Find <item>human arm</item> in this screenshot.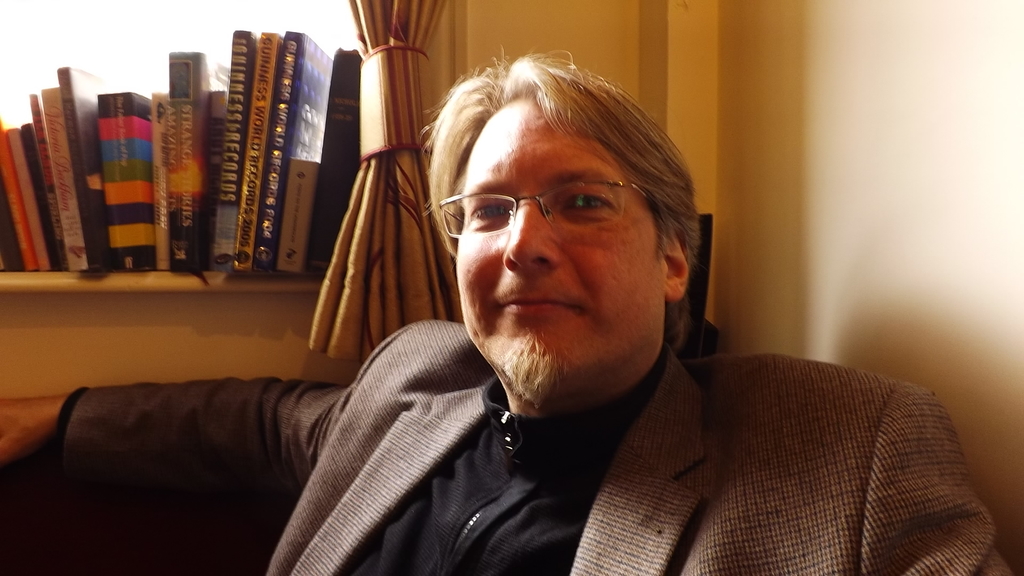
The bounding box for <item>human arm</item> is Rect(0, 364, 330, 515).
